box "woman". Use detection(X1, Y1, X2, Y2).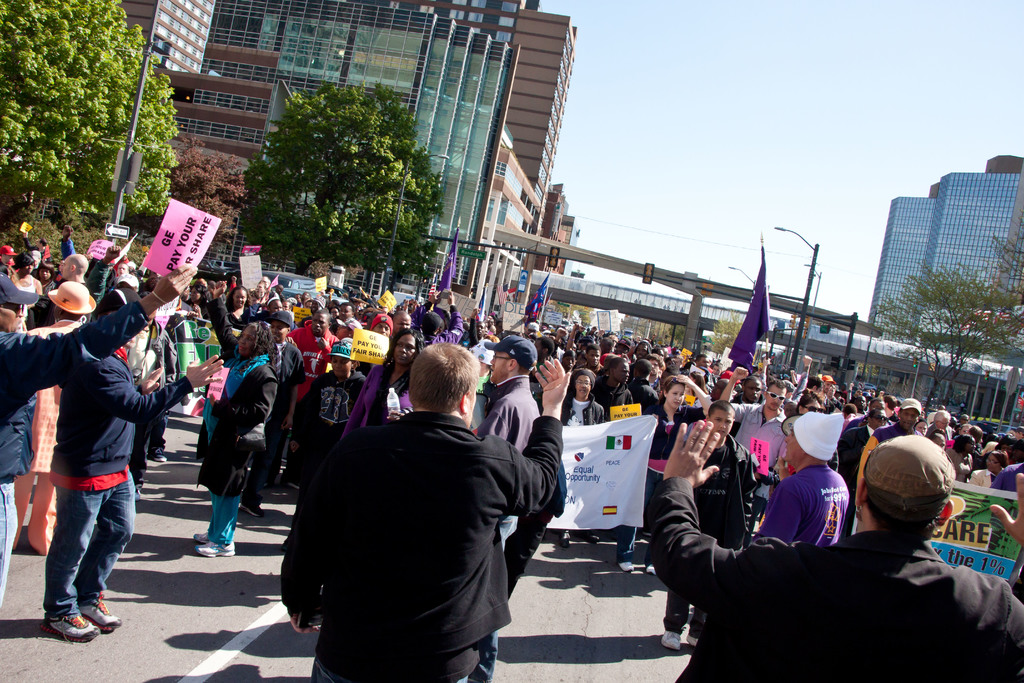
detection(205, 274, 279, 554).
